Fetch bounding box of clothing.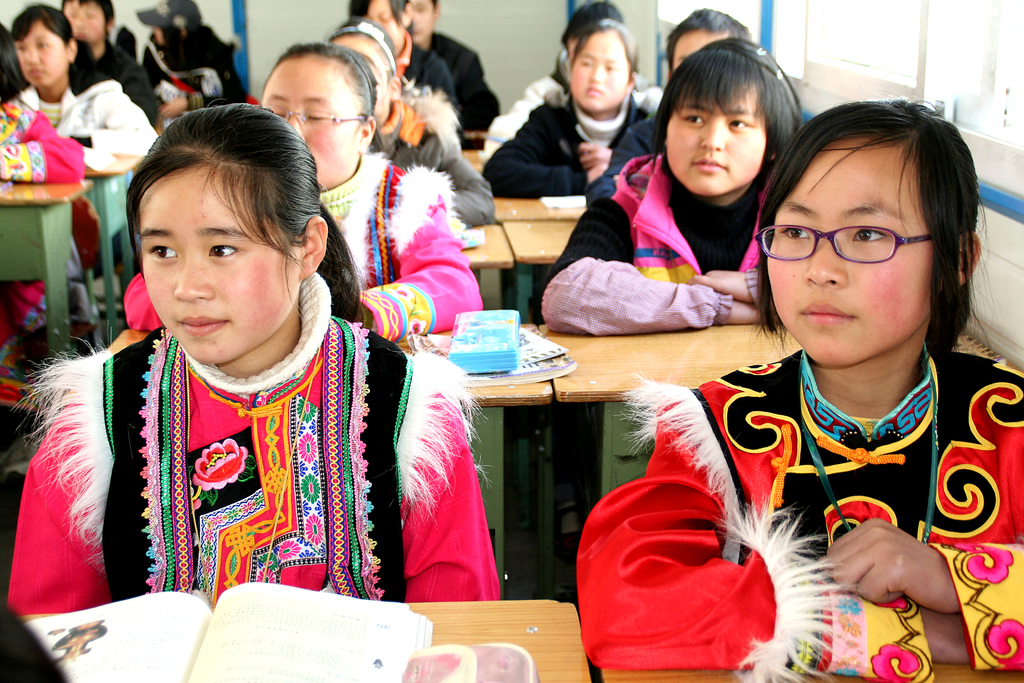
Bbox: BBox(0, 98, 83, 401).
